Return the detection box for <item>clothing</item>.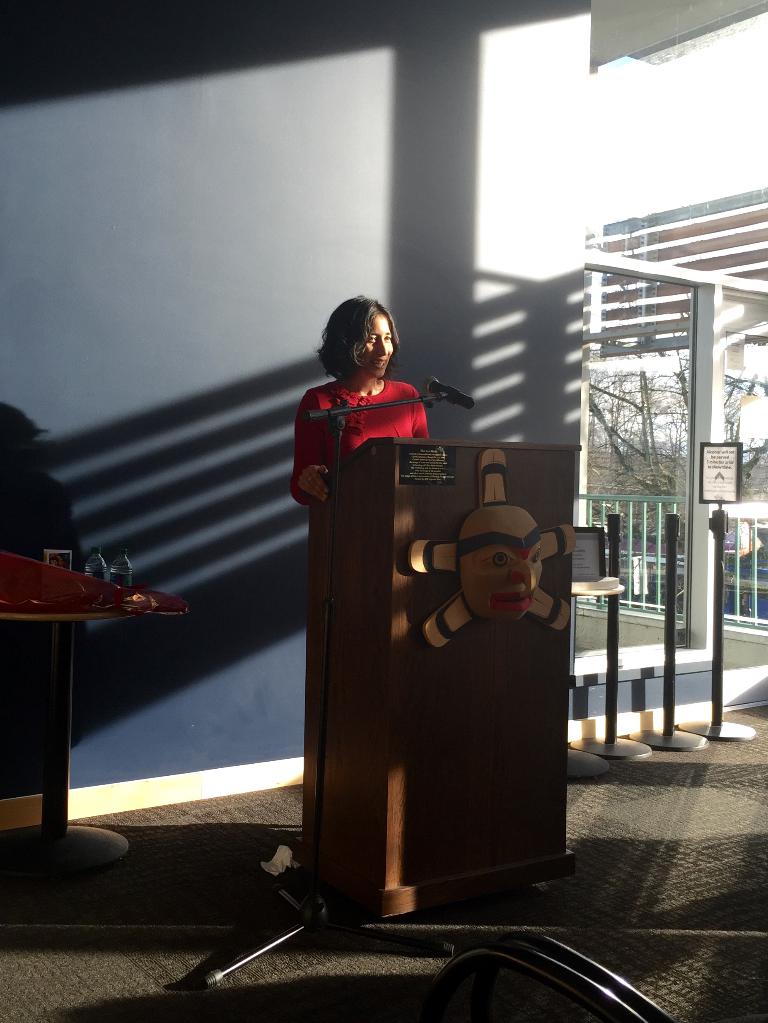
<region>289, 380, 434, 505</region>.
